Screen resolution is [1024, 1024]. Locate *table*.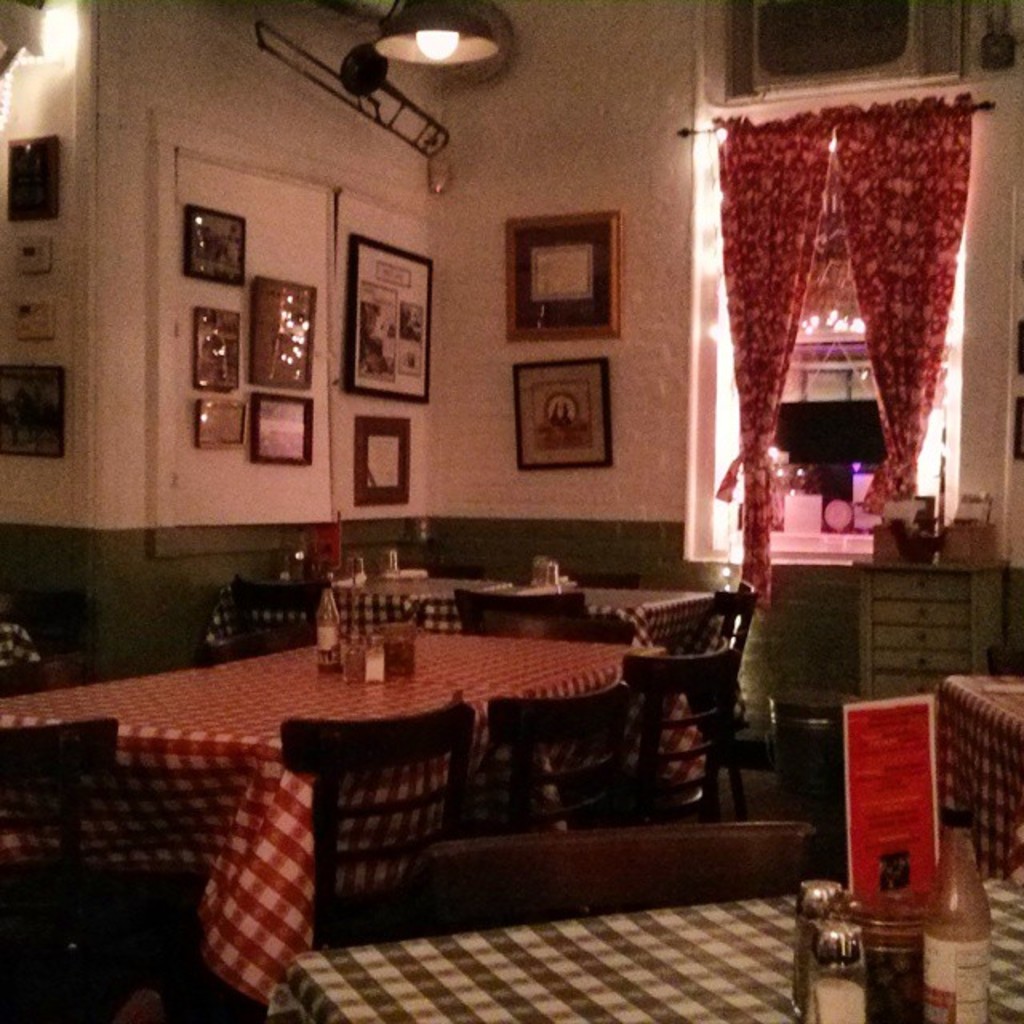
pyautogui.locateOnScreen(280, 867, 1018, 1022).
